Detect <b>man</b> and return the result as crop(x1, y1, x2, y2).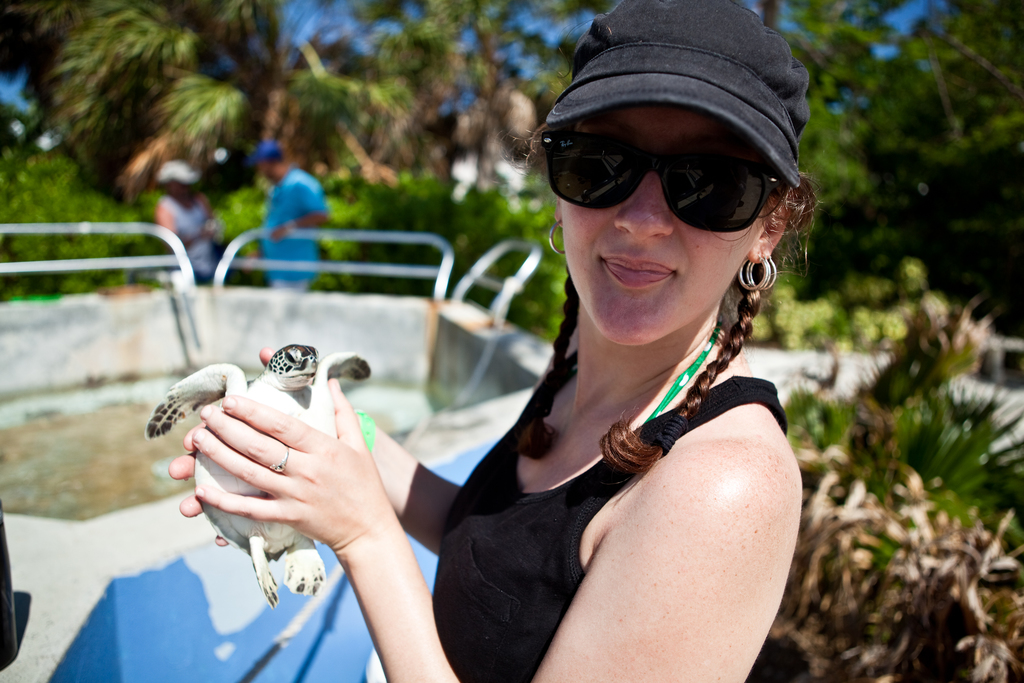
crop(243, 139, 333, 291).
